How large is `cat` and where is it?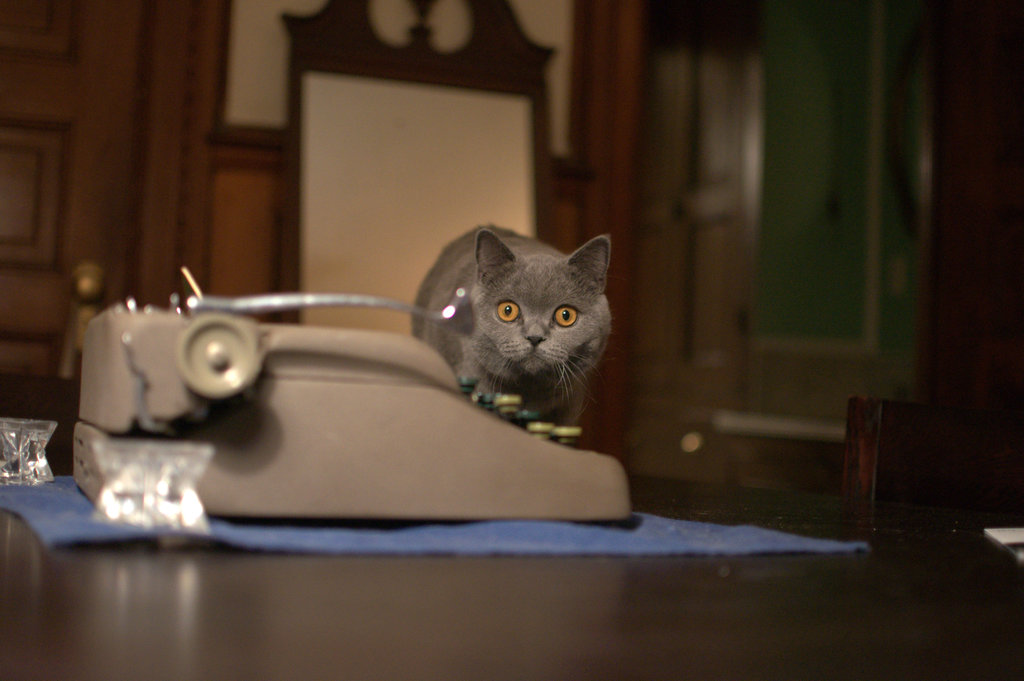
Bounding box: bbox(408, 220, 618, 426).
